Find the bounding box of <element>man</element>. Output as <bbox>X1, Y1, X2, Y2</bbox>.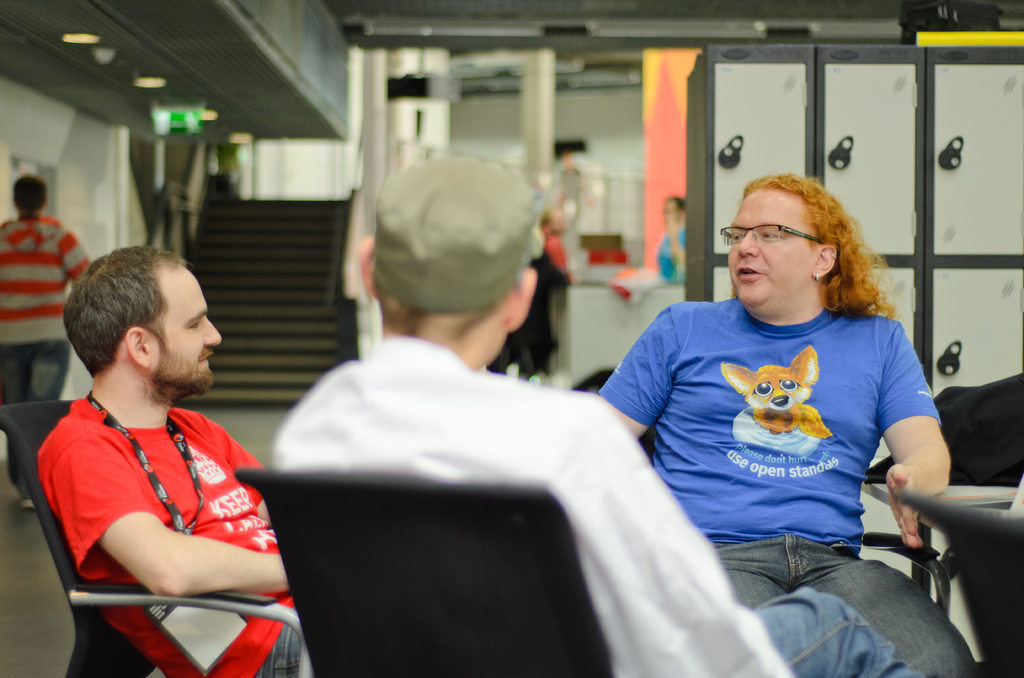
<bbox>0, 250, 291, 674</bbox>.
